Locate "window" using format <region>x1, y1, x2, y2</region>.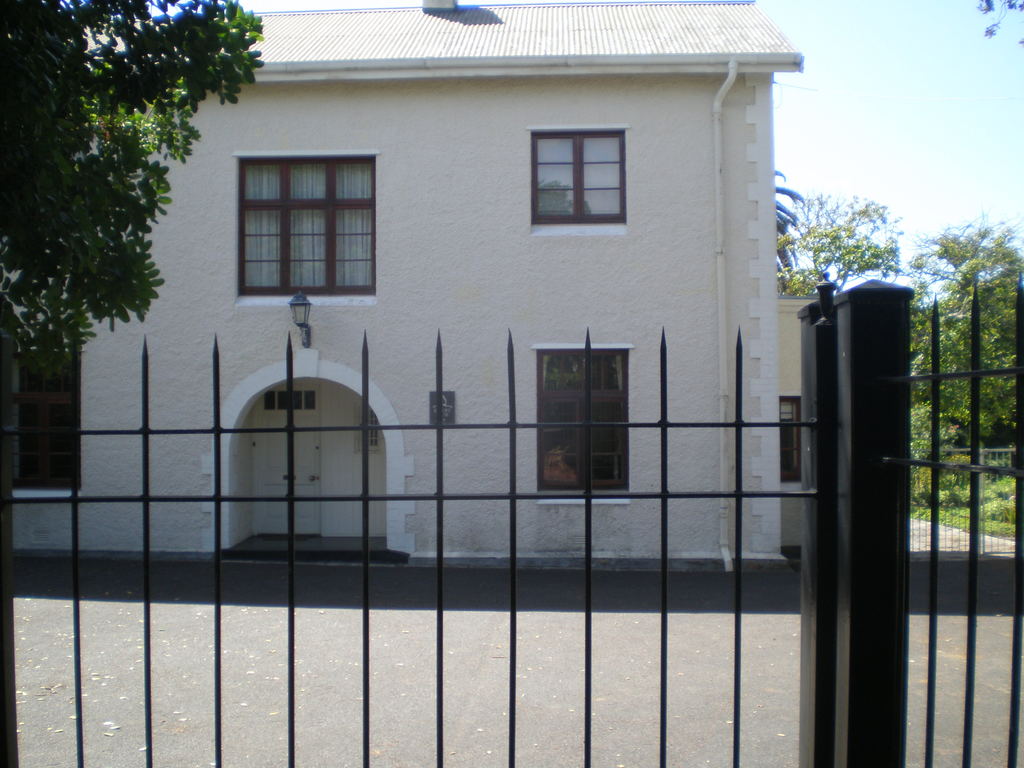
<region>526, 124, 628, 238</region>.
